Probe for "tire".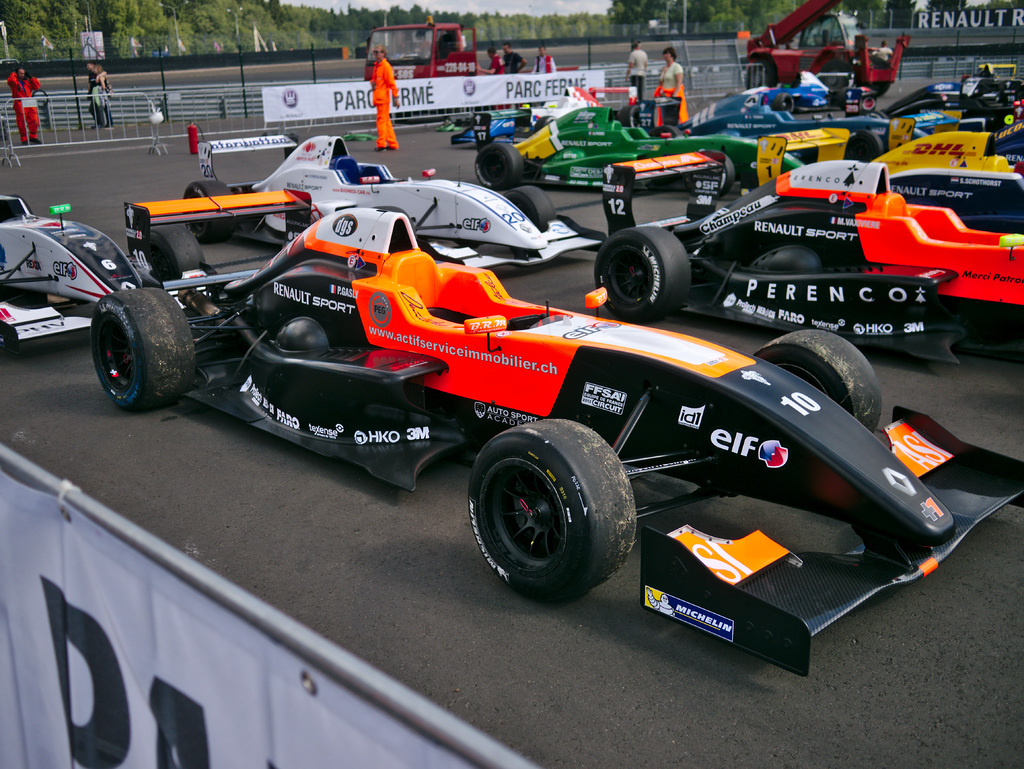
Probe result: pyautogui.locateOnScreen(592, 220, 698, 323).
